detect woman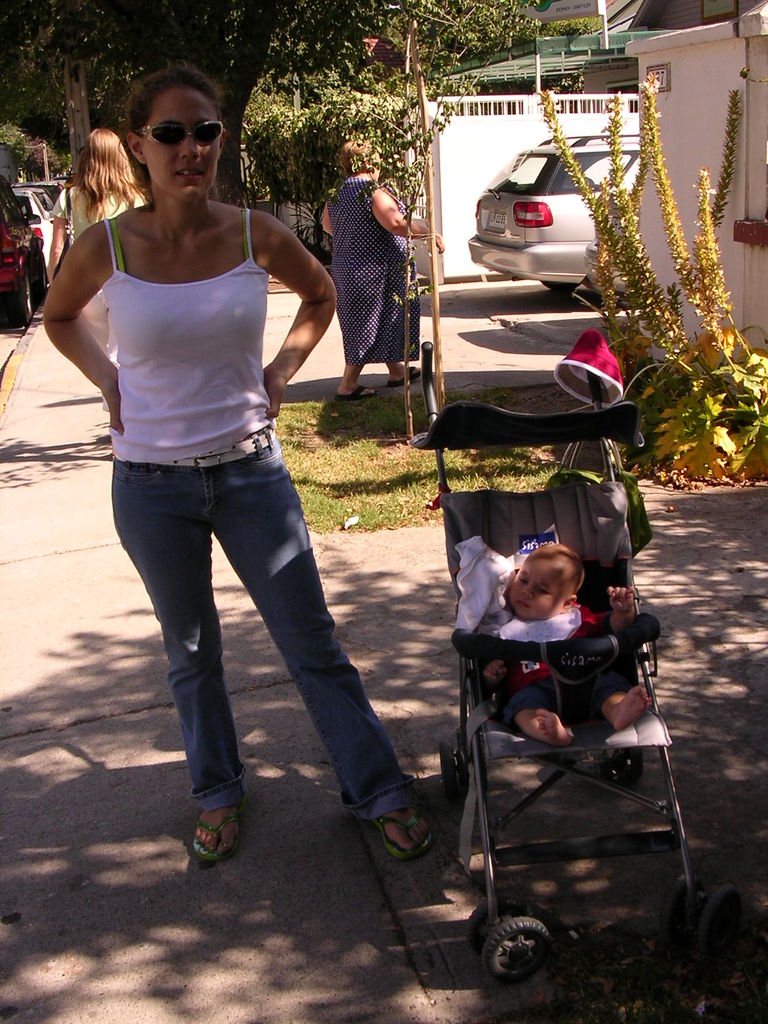
x1=318, y1=138, x2=449, y2=395
